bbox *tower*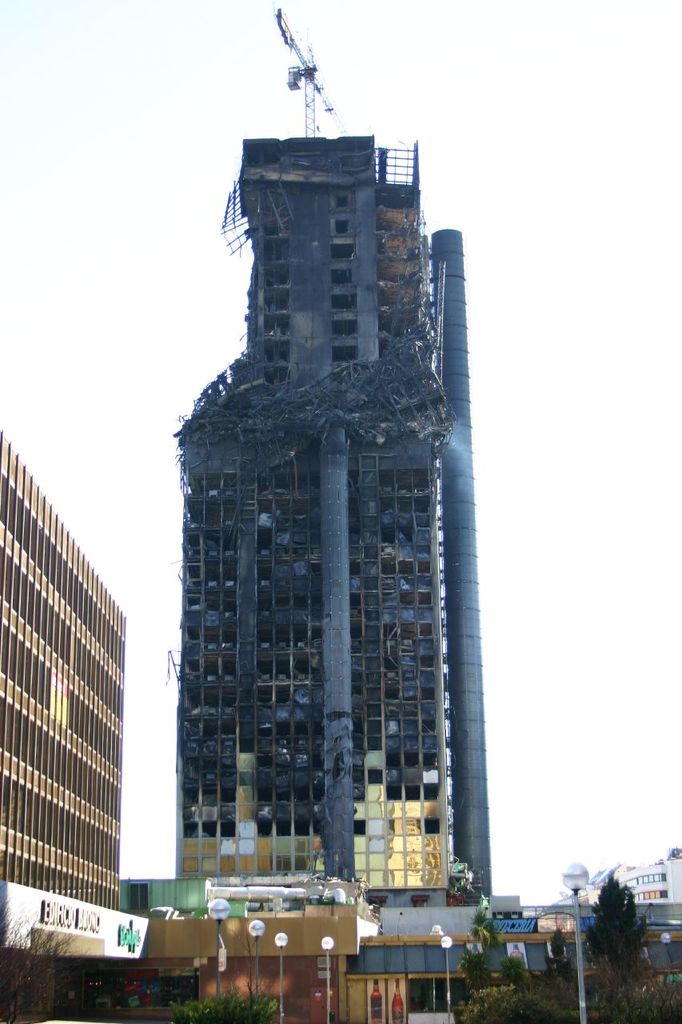
[x1=142, y1=67, x2=499, y2=924]
